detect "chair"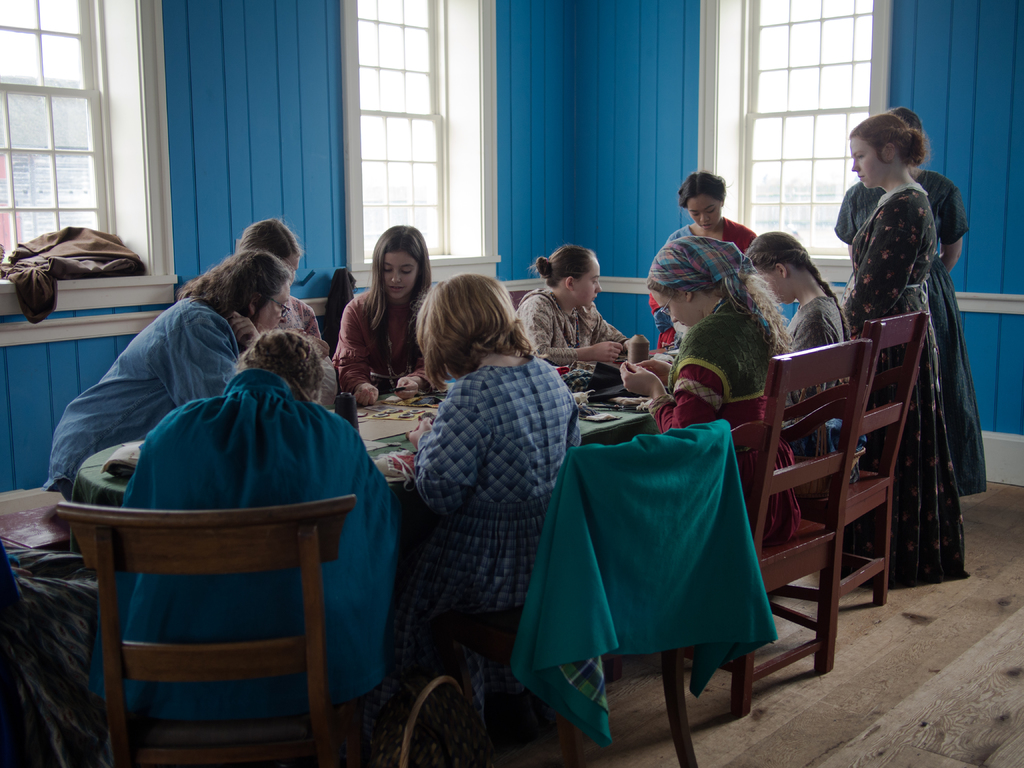
bbox(47, 444, 370, 737)
